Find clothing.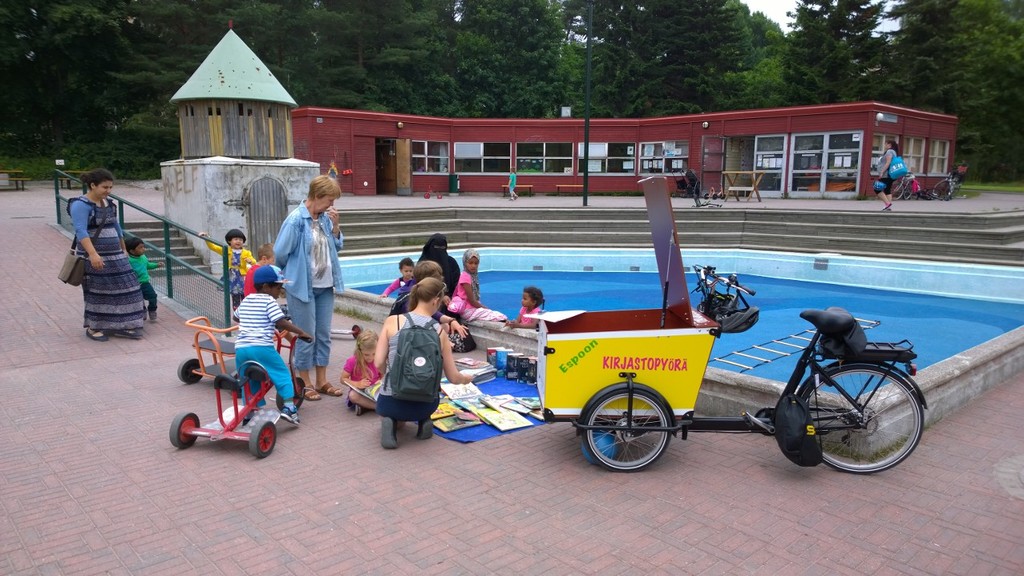
bbox=(378, 309, 444, 412).
